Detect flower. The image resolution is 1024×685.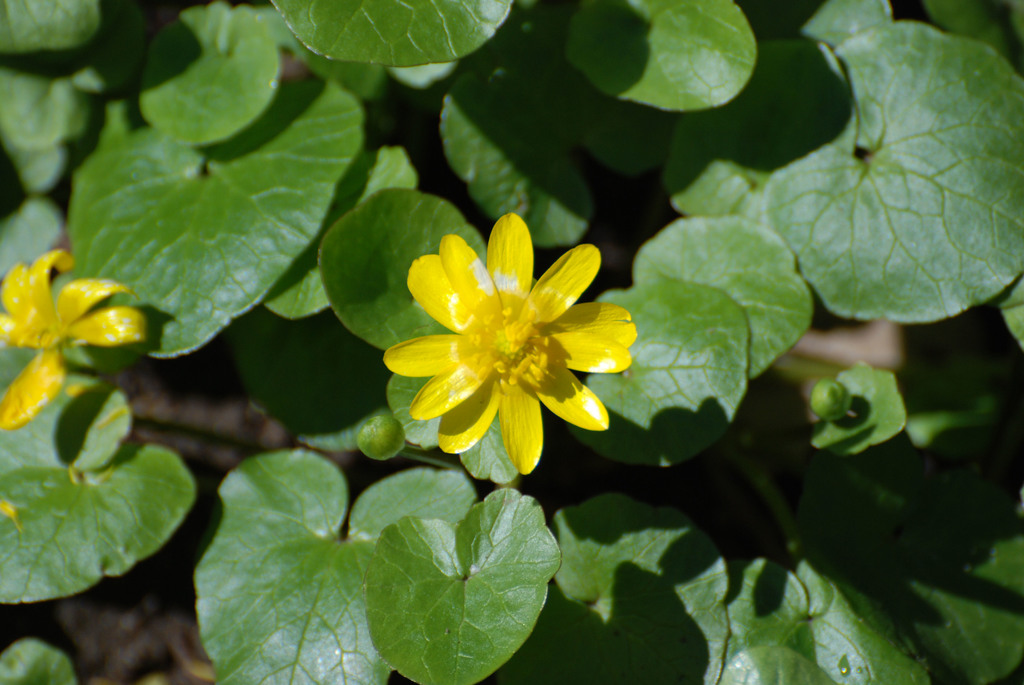
left=382, top=212, right=628, bottom=467.
